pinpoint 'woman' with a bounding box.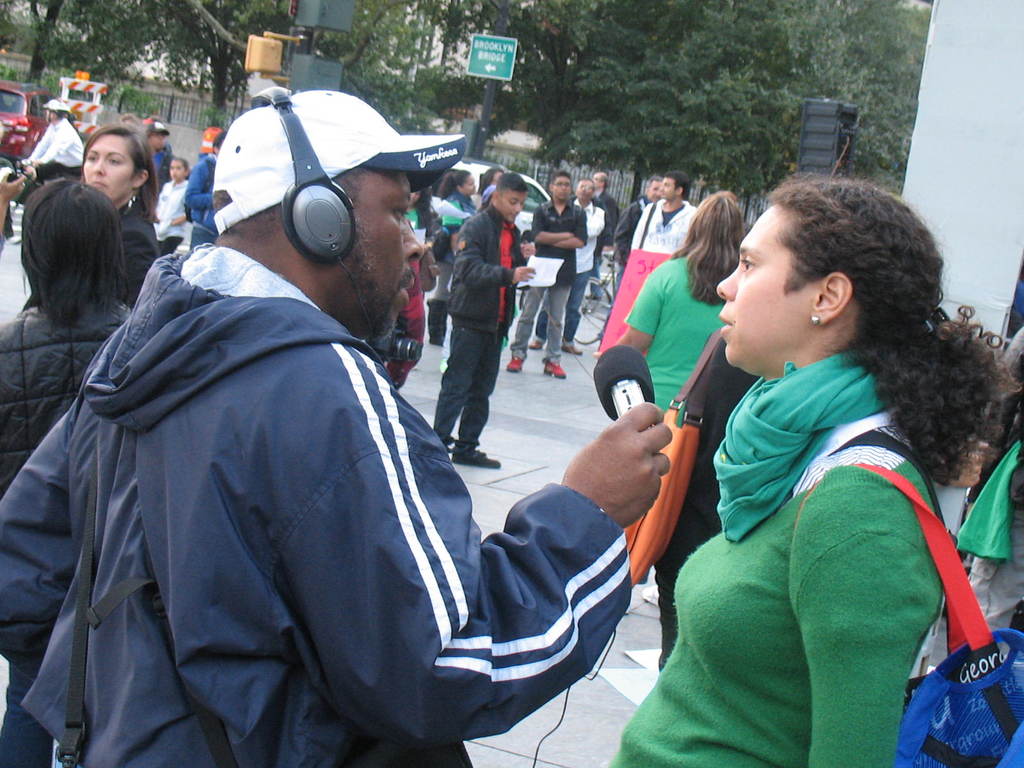
x1=668, y1=169, x2=963, y2=767.
